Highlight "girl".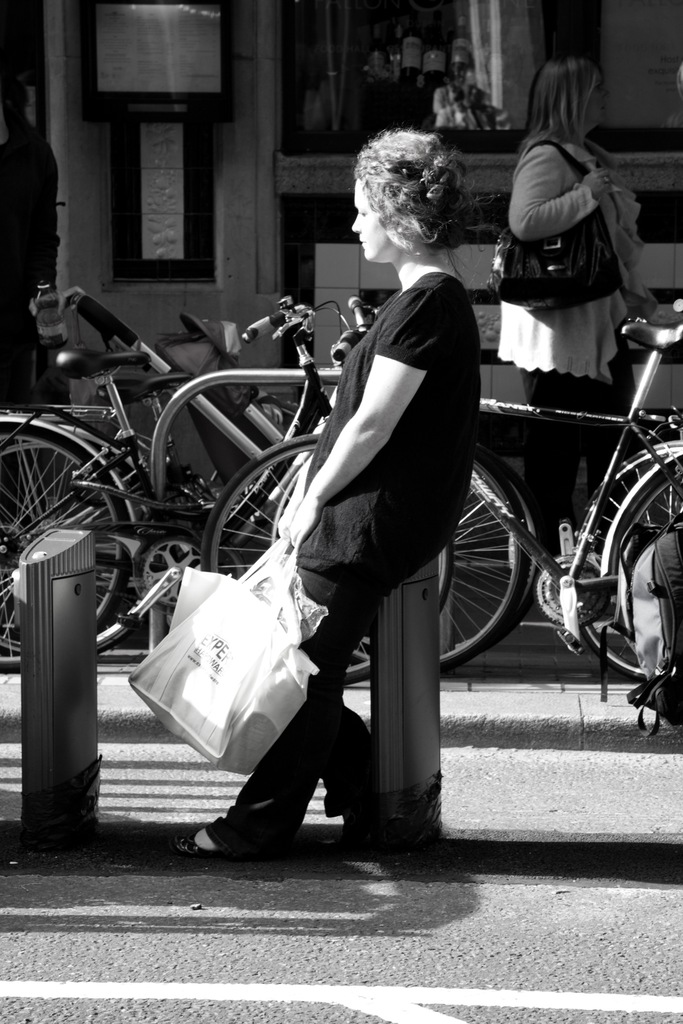
Highlighted region: left=179, top=118, right=477, bottom=883.
